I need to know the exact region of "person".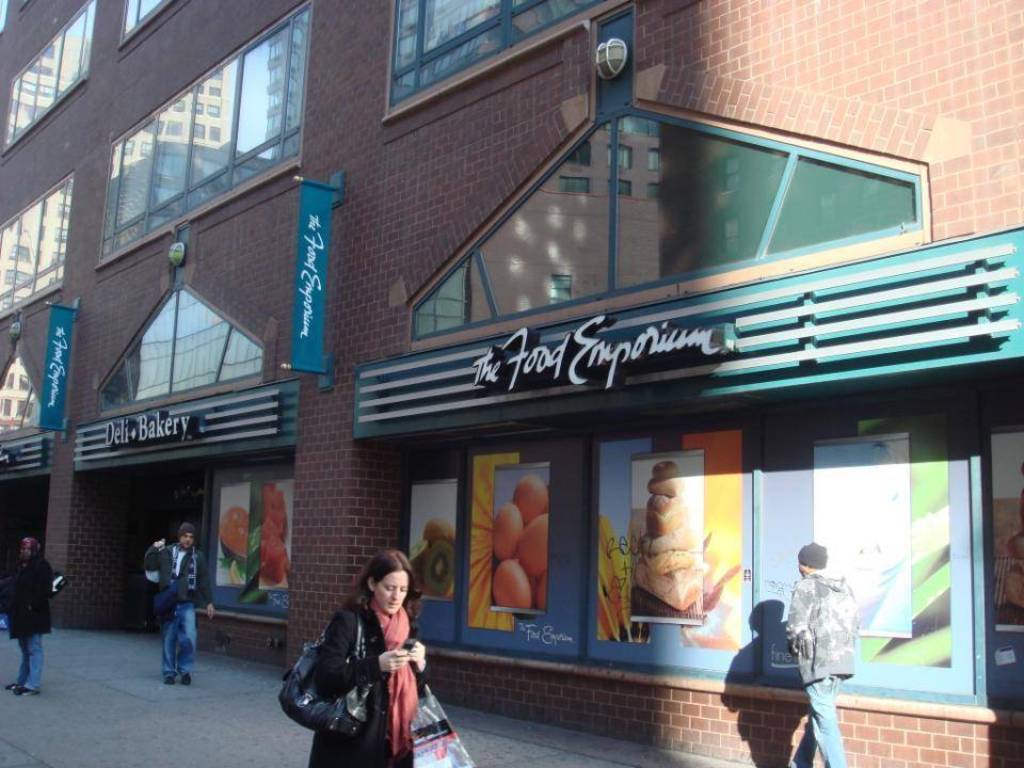
Region: [785, 539, 861, 767].
